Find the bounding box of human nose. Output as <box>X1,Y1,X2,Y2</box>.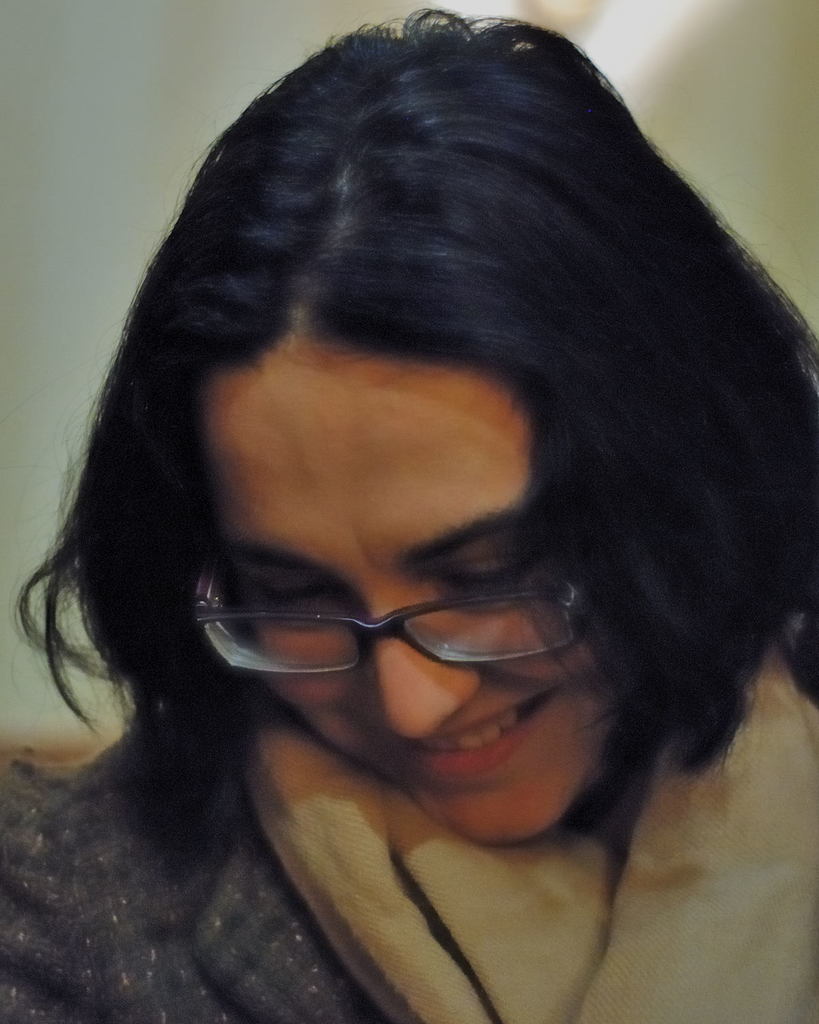
<box>359,586,487,740</box>.
